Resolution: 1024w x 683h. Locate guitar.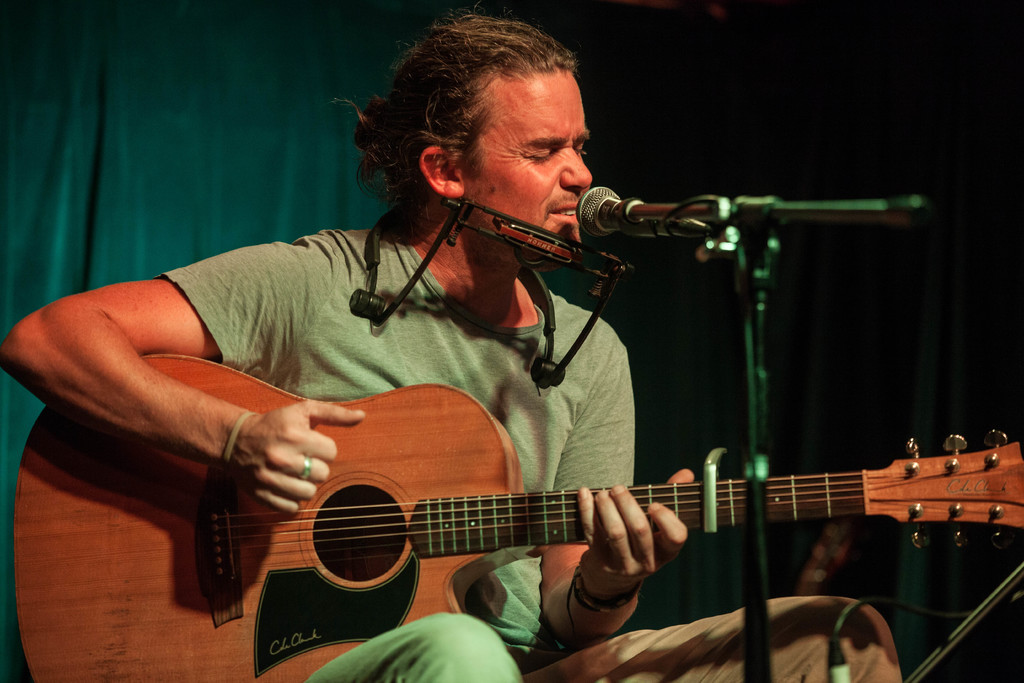
(x1=13, y1=349, x2=1023, y2=682).
